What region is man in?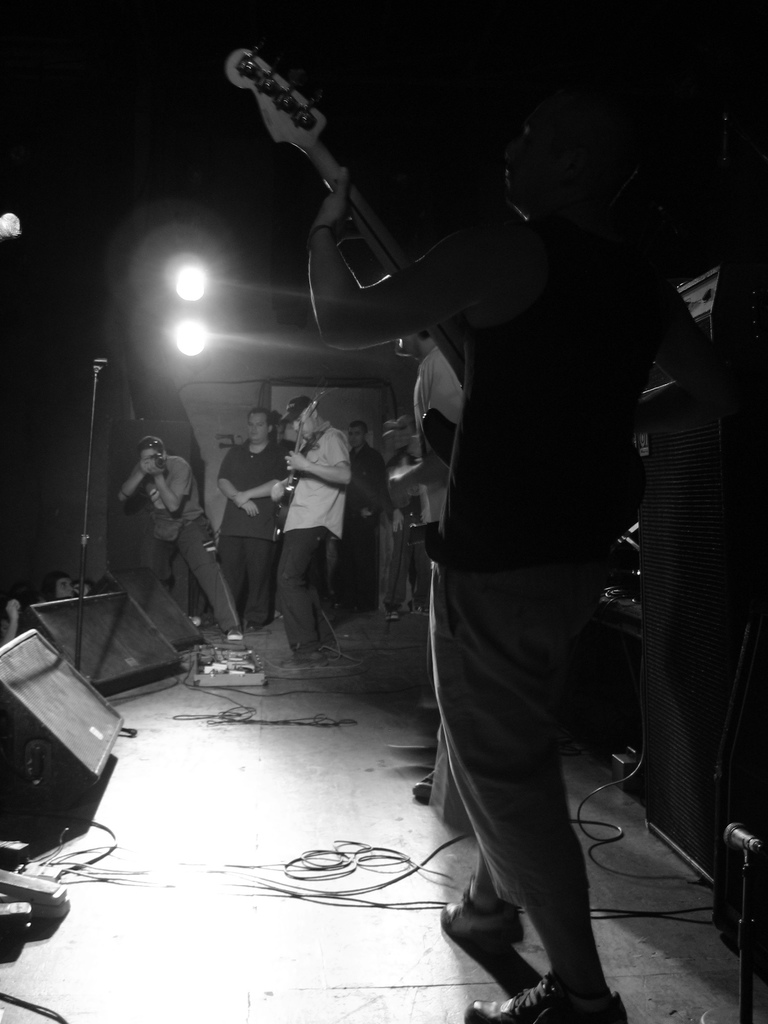
[left=271, top=393, right=344, bottom=659].
